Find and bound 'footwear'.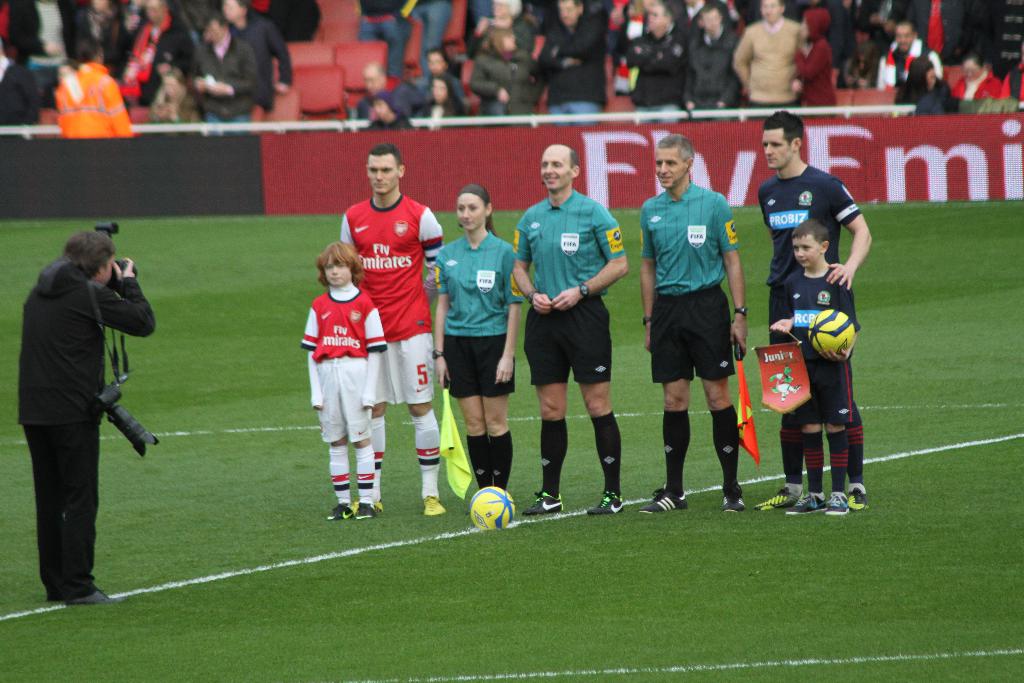
Bound: locate(351, 496, 383, 520).
